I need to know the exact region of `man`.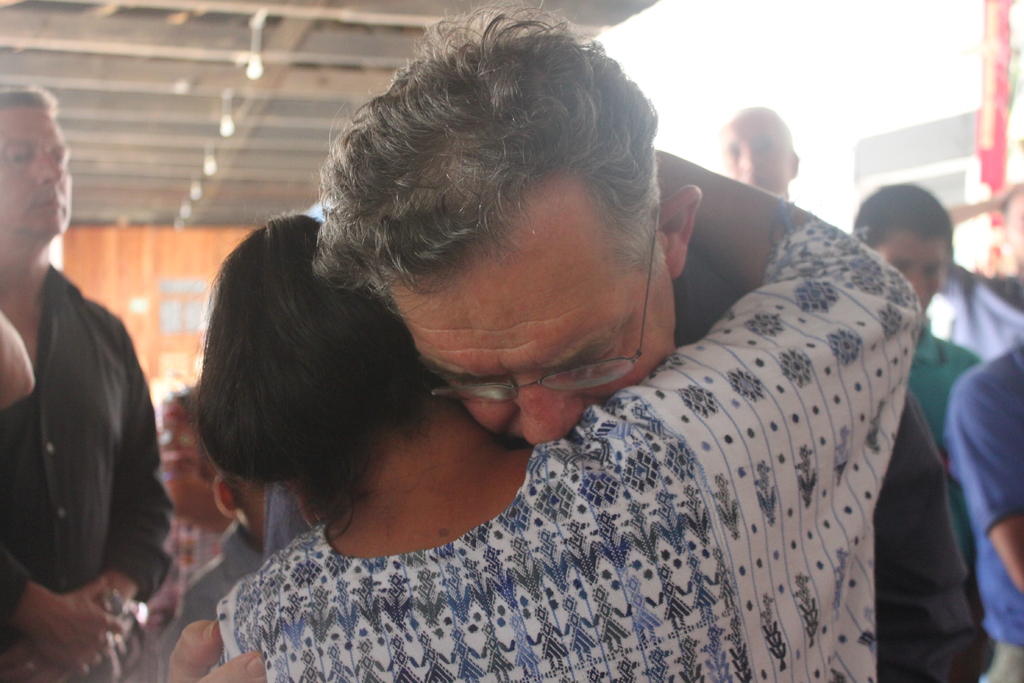
Region: select_region(932, 182, 1023, 365).
